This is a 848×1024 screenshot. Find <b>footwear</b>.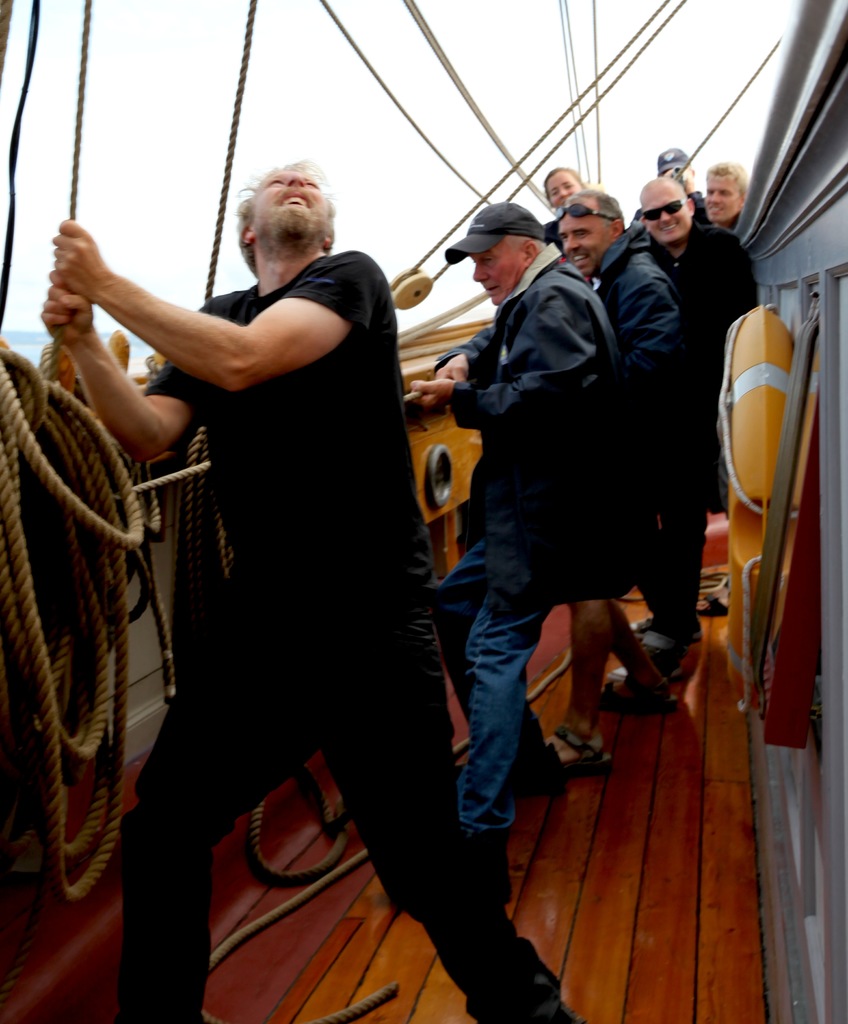
Bounding box: [x1=639, y1=618, x2=693, y2=673].
